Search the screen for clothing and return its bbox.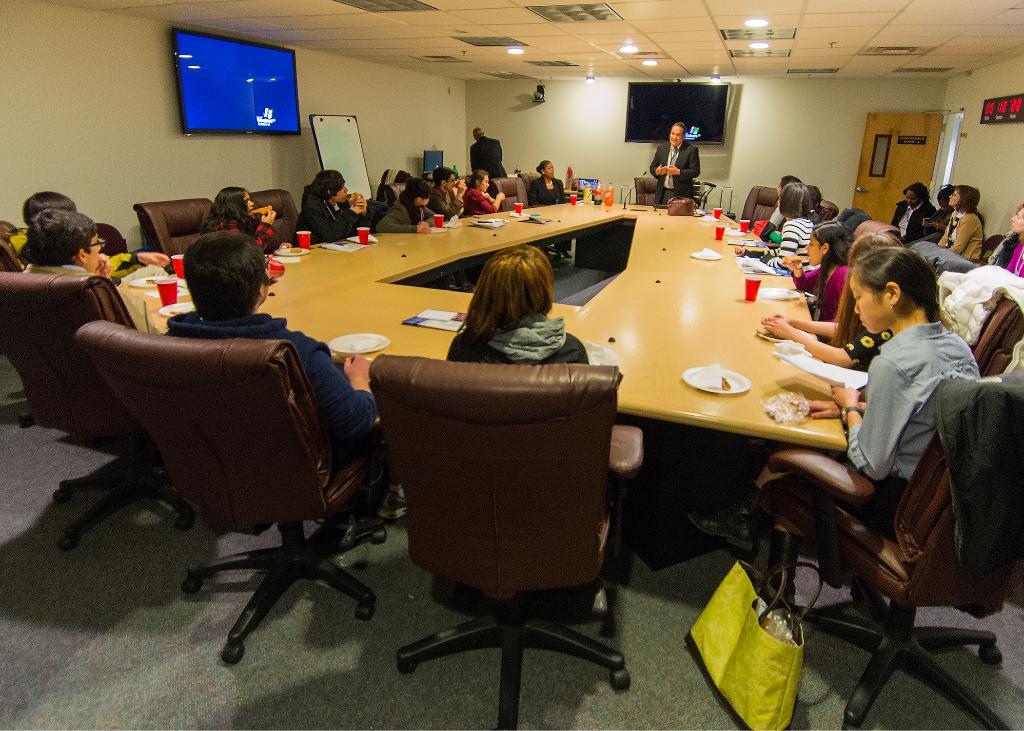
Found: bbox=[850, 324, 982, 488].
